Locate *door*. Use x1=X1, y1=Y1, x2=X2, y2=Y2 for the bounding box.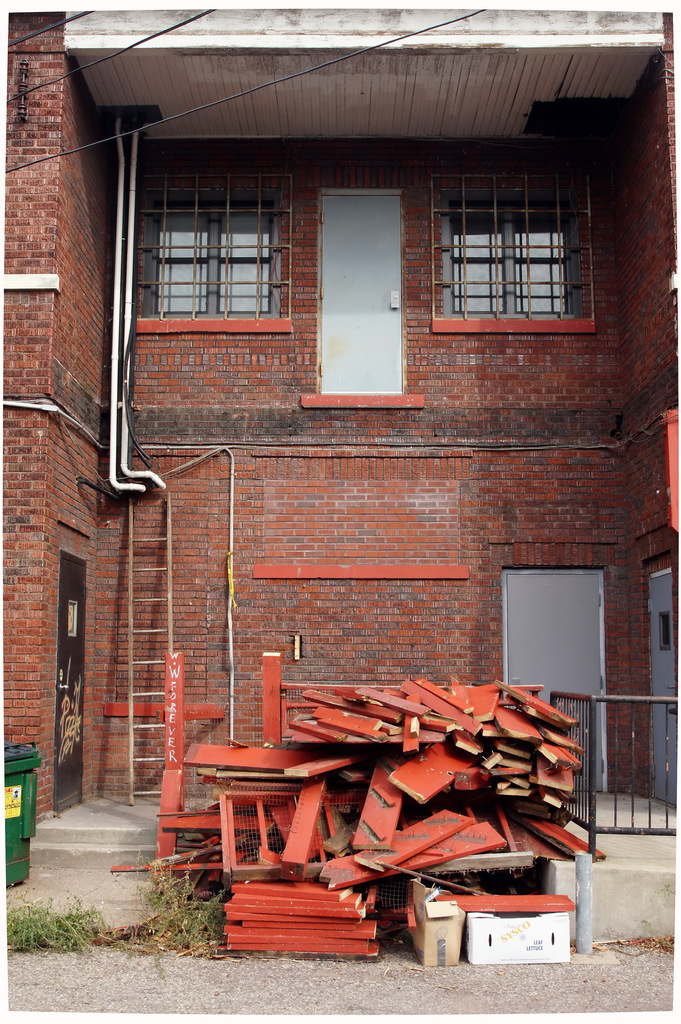
x1=505, y1=569, x2=600, y2=792.
